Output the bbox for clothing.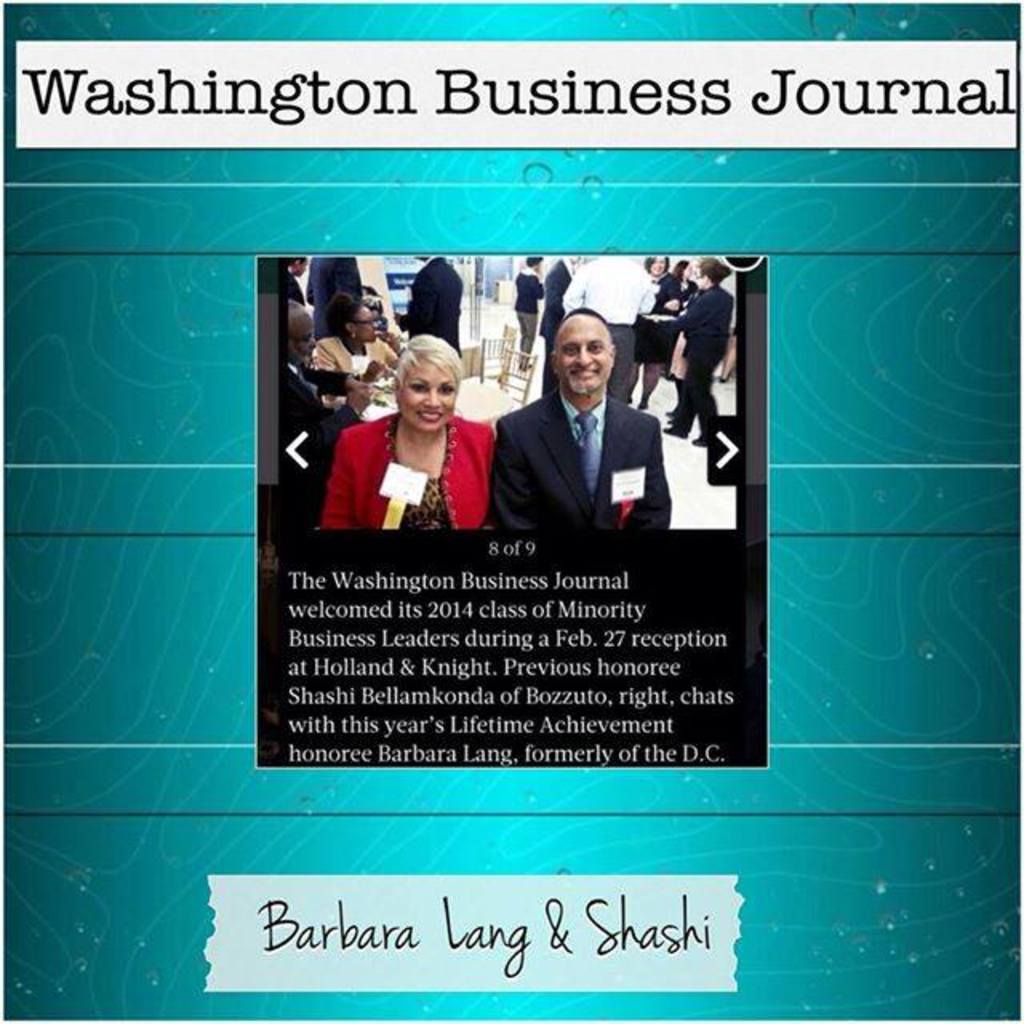
pyautogui.locateOnScreen(670, 283, 744, 427).
